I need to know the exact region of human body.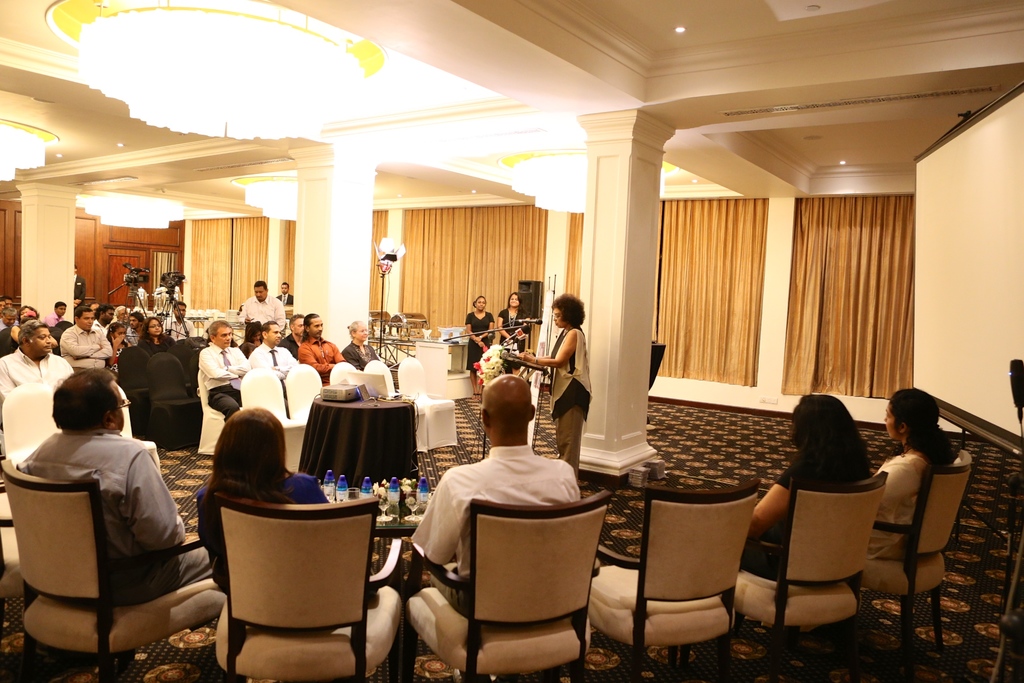
Region: detection(195, 409, 343, 634).
